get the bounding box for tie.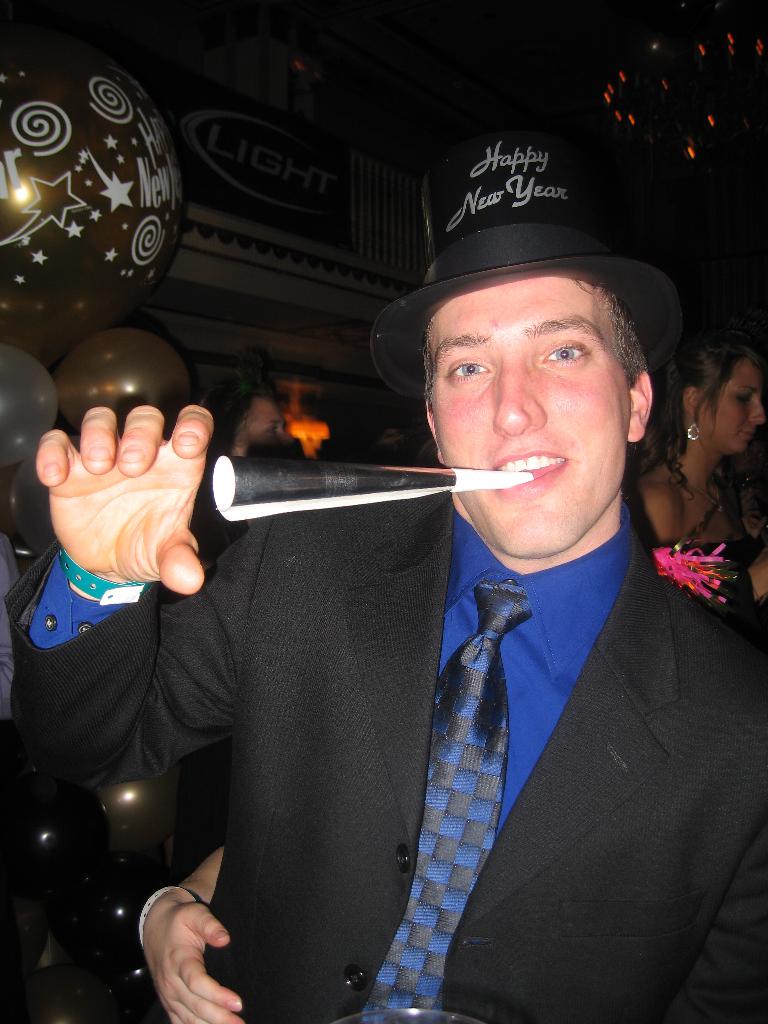
locate(355, 580, 537, 1023).
